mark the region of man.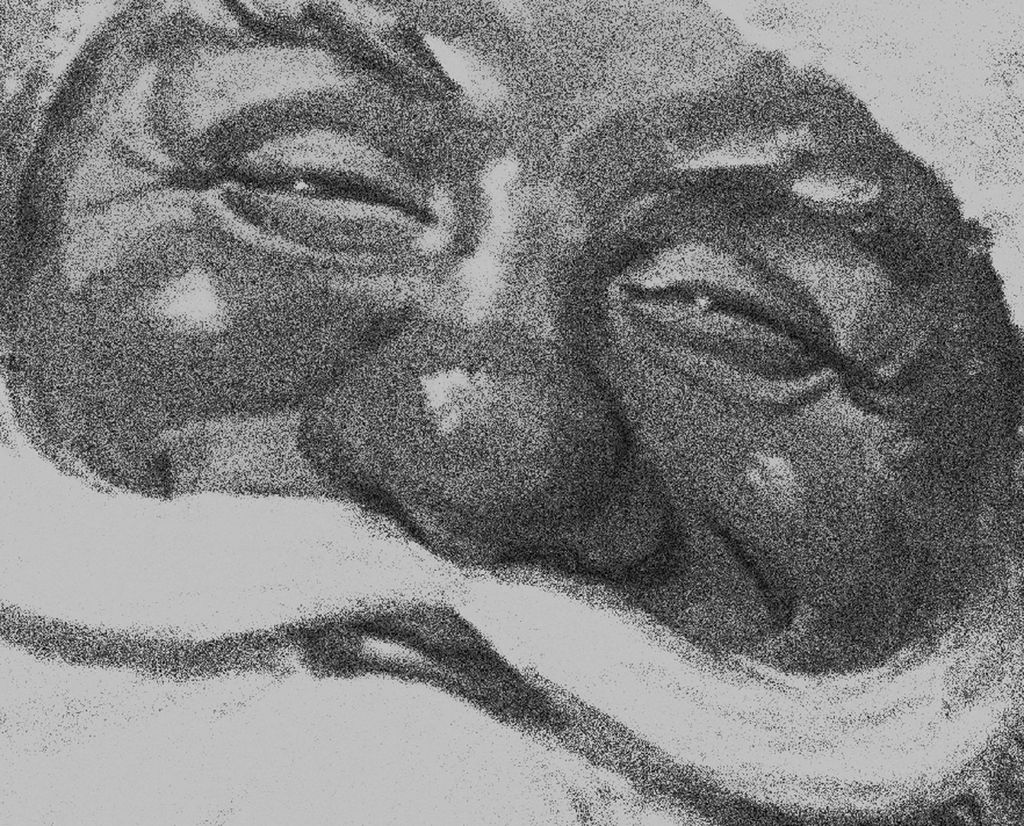
Region: bbox(40, 24, 1023, 784).
